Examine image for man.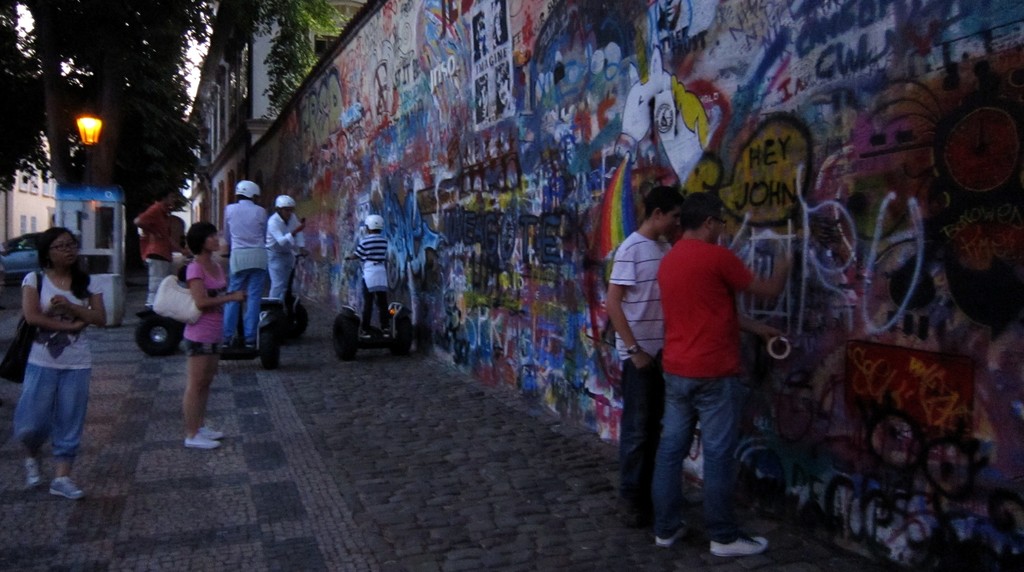
Examination result: {"left": 270, "top": 194, "right": 312, "bottom": 310}.
